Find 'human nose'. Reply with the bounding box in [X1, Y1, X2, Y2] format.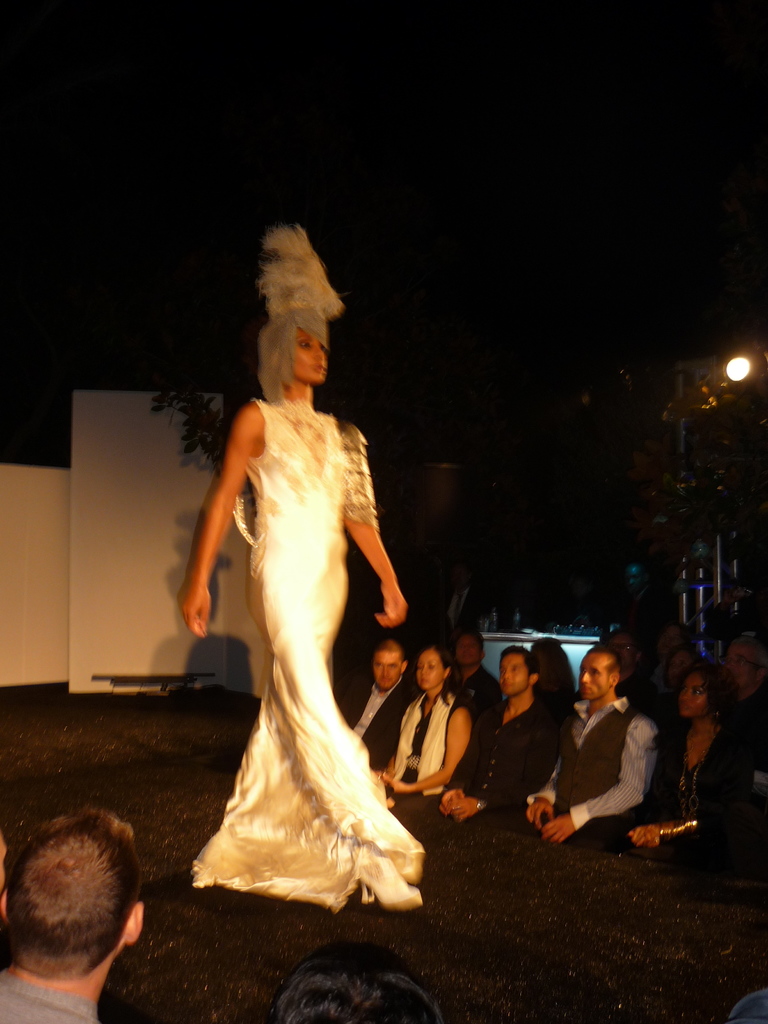
[504, 669, 509, 679].
